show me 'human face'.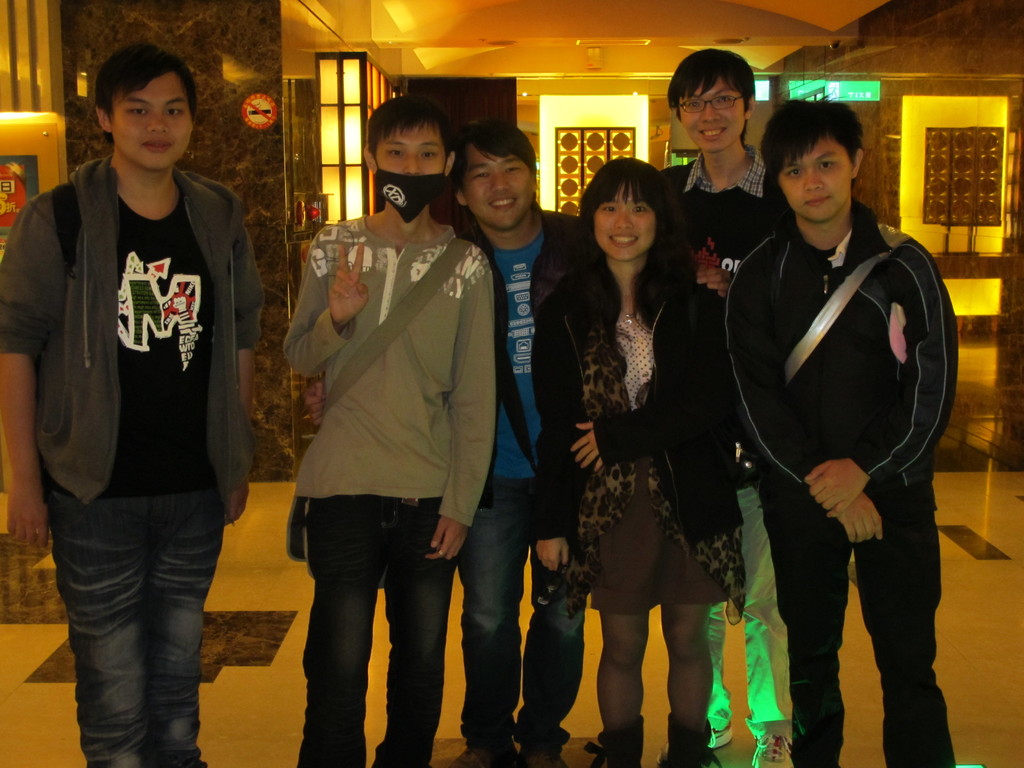
'human face' is here: l=777, t=136, r=854, b=223.
